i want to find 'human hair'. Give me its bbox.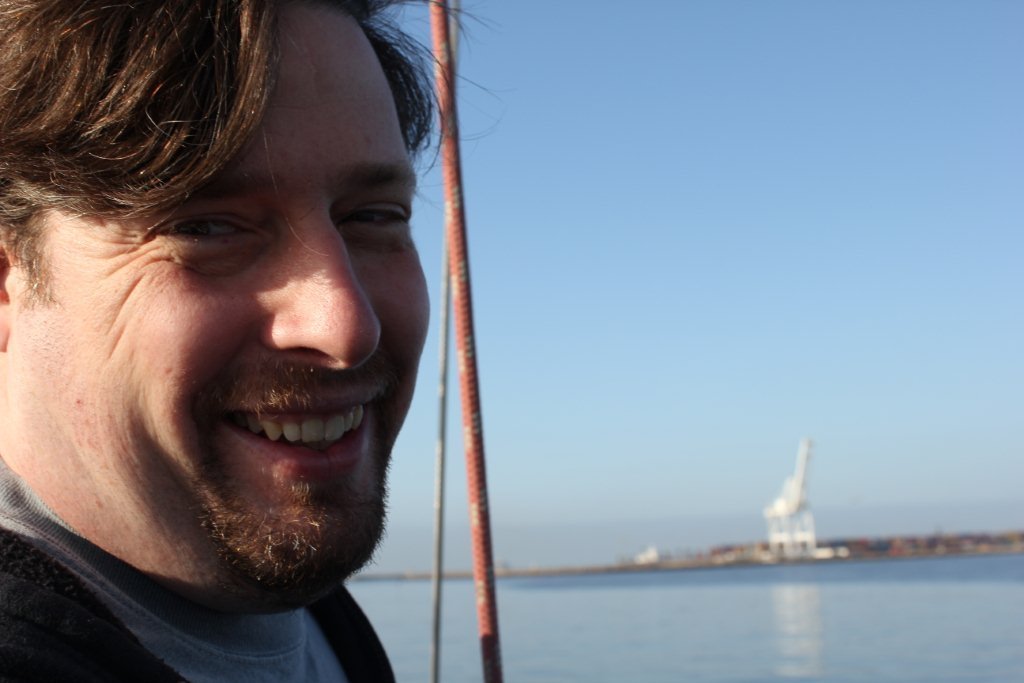
(0, 0, 436, 496).
